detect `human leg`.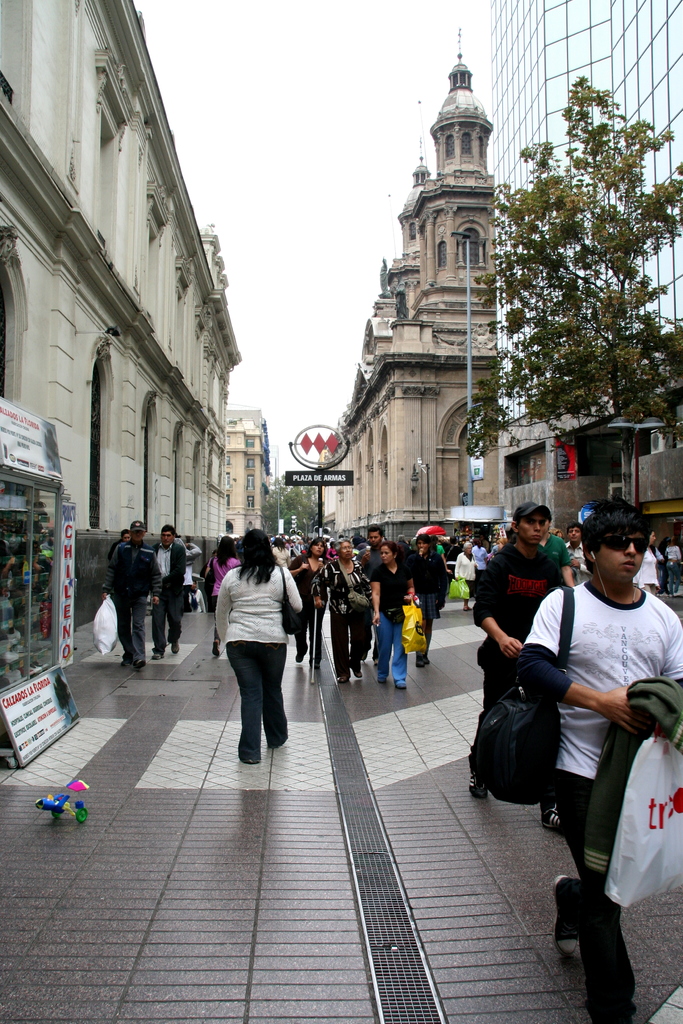
Detected at pyautogui.locateOnScreen(106, 596, 136, 671).
